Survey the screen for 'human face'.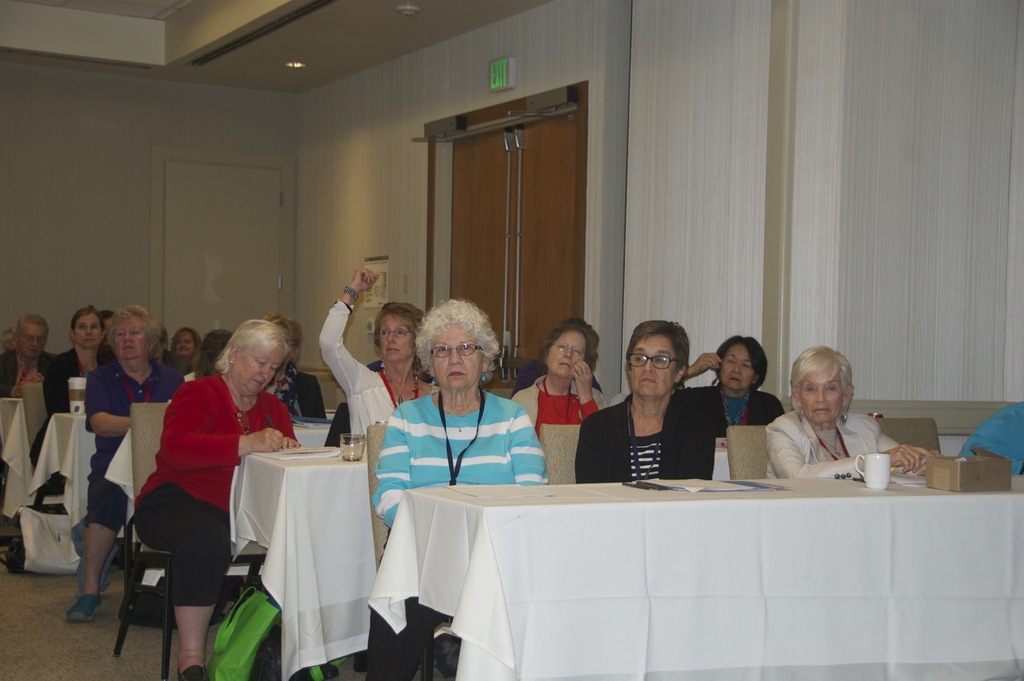
Survey found: (left=115, top=318, right=148, bottom=360).
